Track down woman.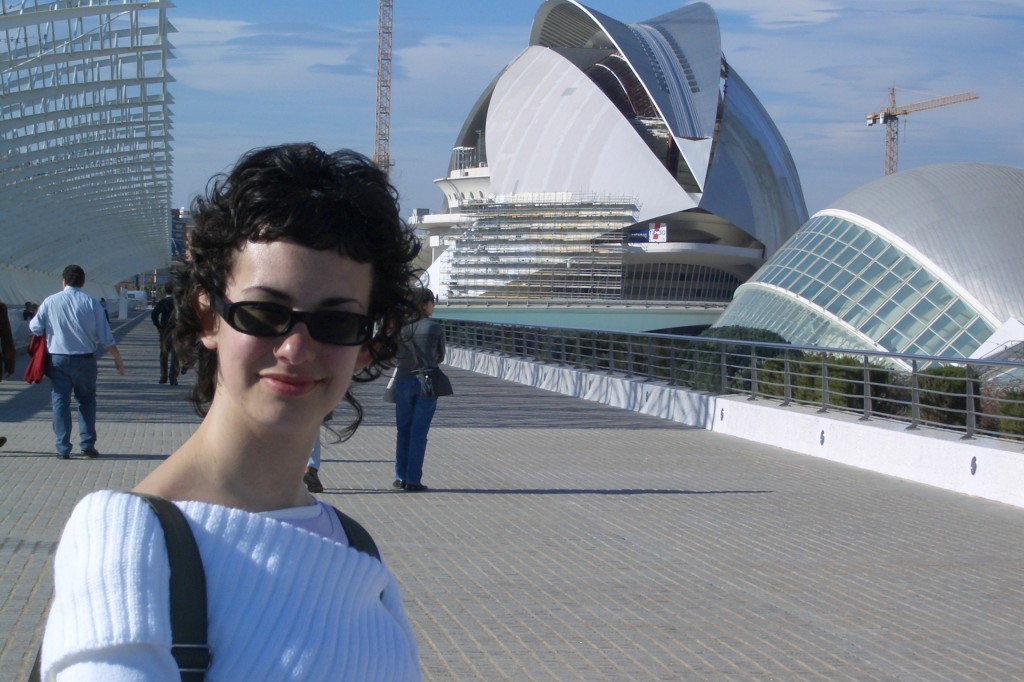
Tracked to locate(391, 284, 453, 481).
